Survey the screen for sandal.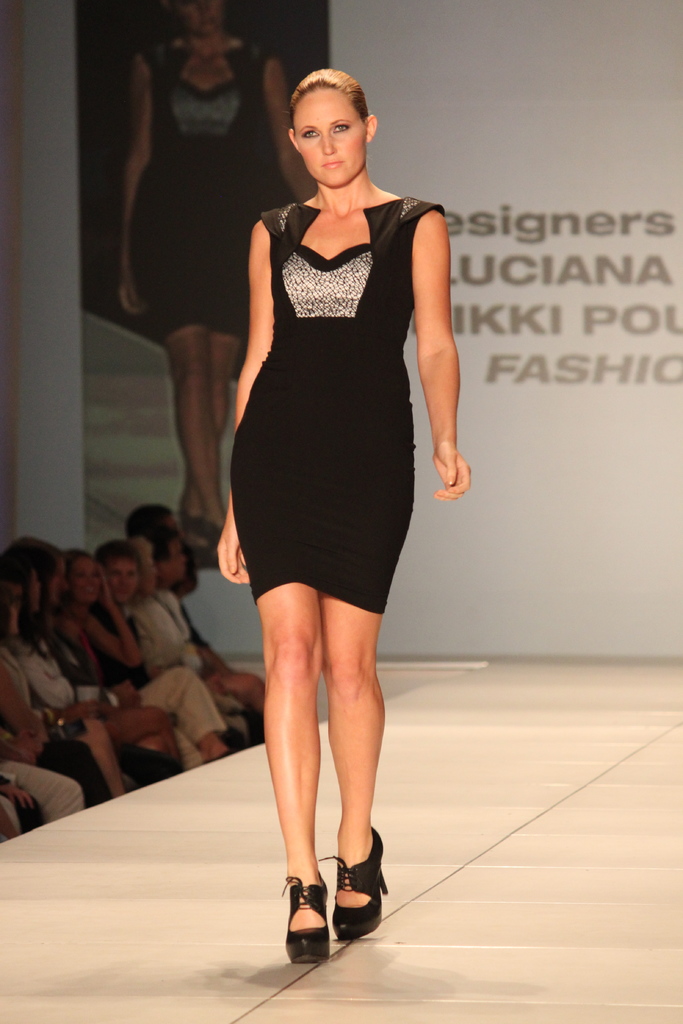
Survey found: 278 872 337 966.
